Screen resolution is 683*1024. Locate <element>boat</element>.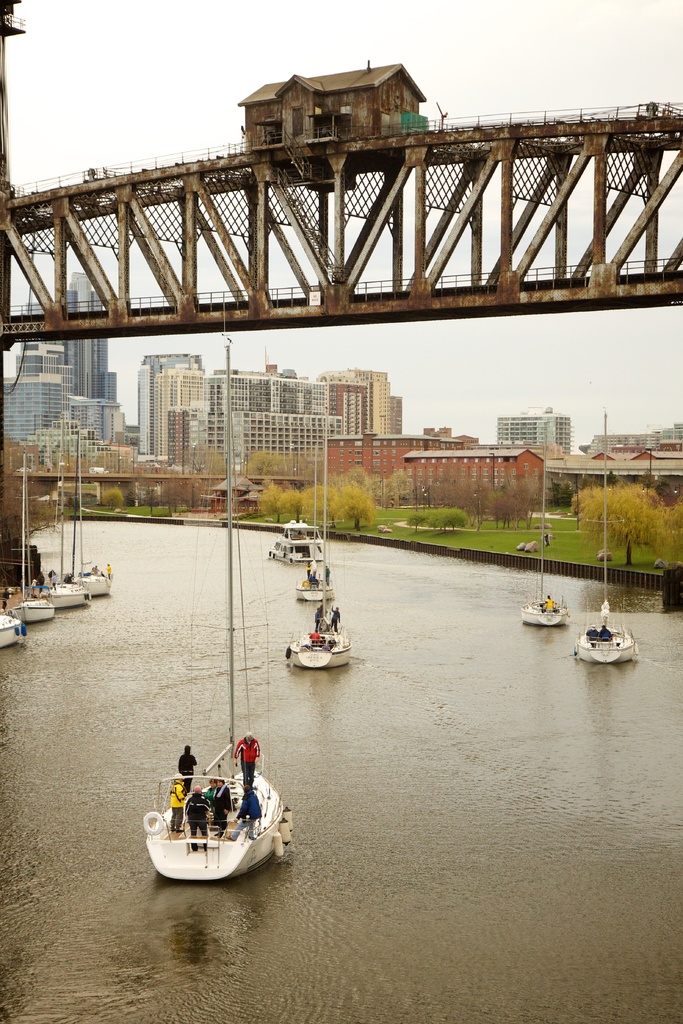
265,516,320,567.
